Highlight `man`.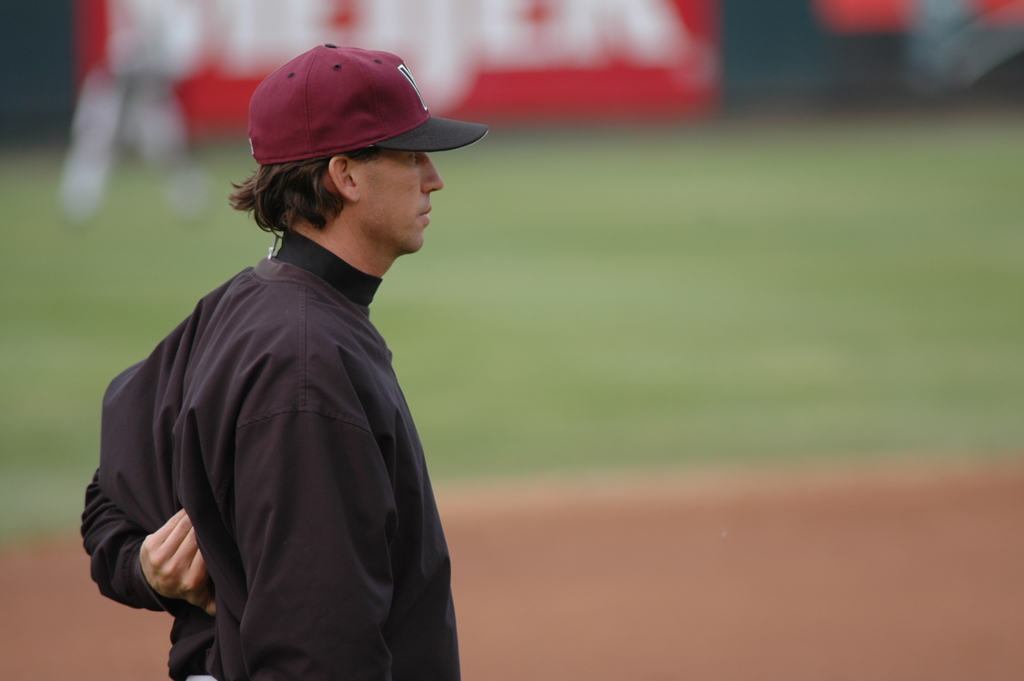
Highlighted region: Rect(91, 29, 498, 667).
